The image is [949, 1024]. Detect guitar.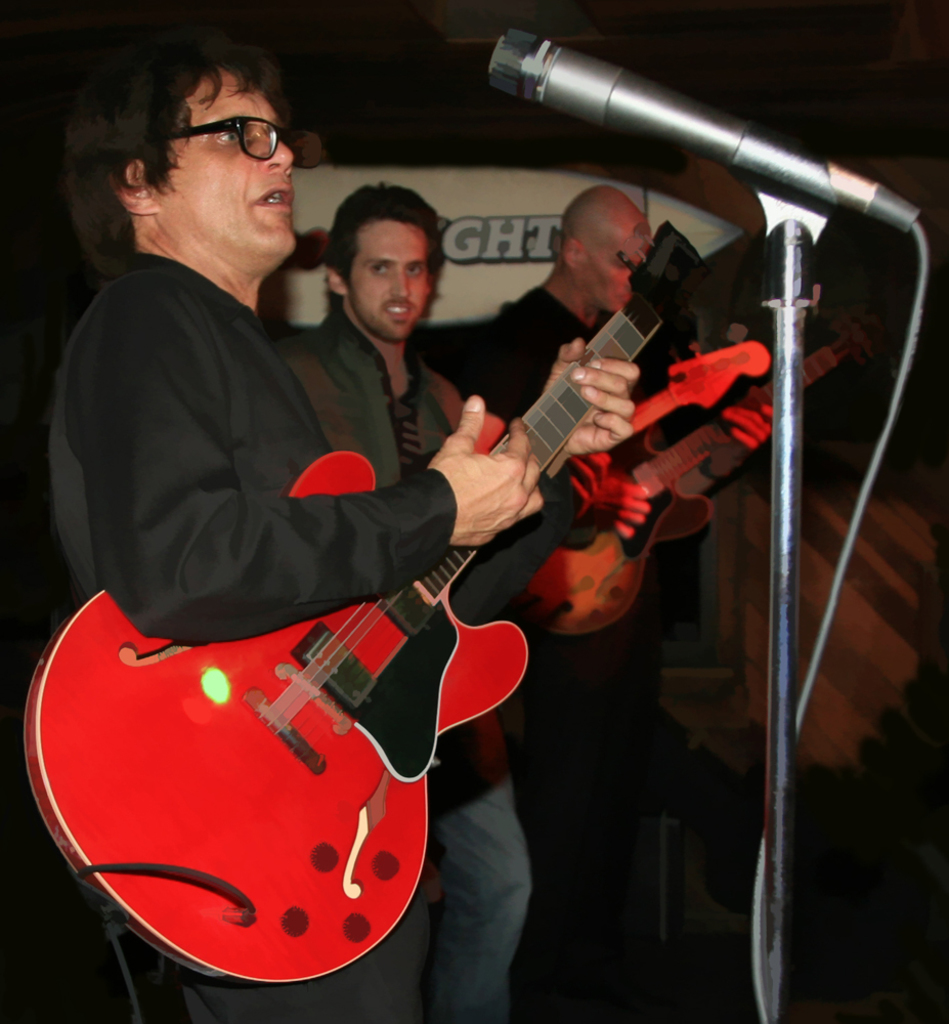
Detection: {"left": 16, "top": 215, "right": 701, "bottom": 998}.
